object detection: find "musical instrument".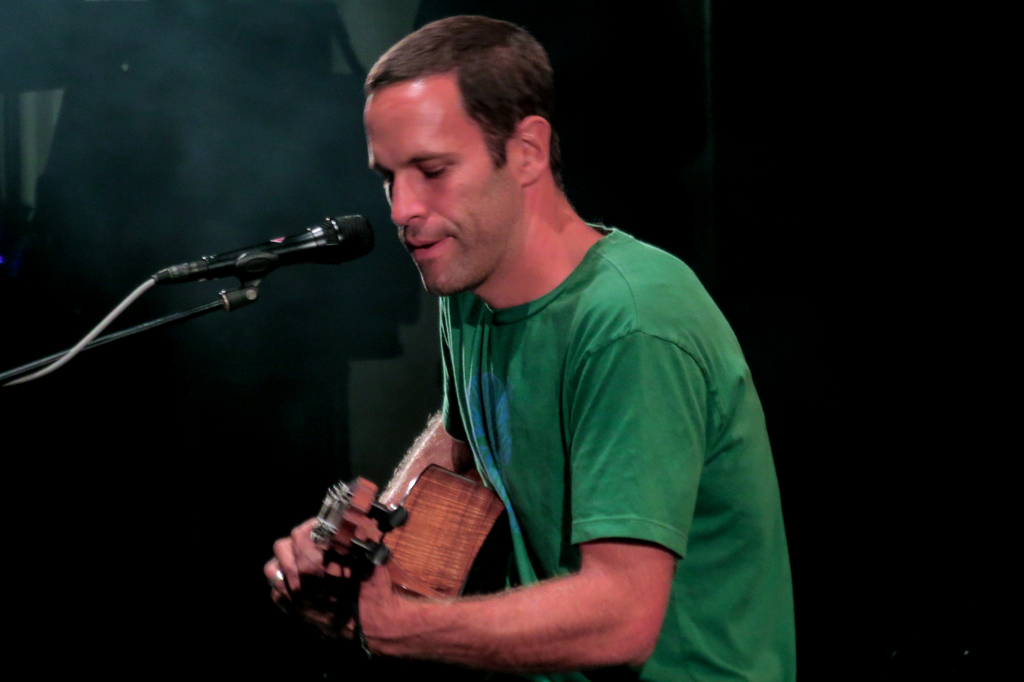
rect(258, 443, 528, 626).
